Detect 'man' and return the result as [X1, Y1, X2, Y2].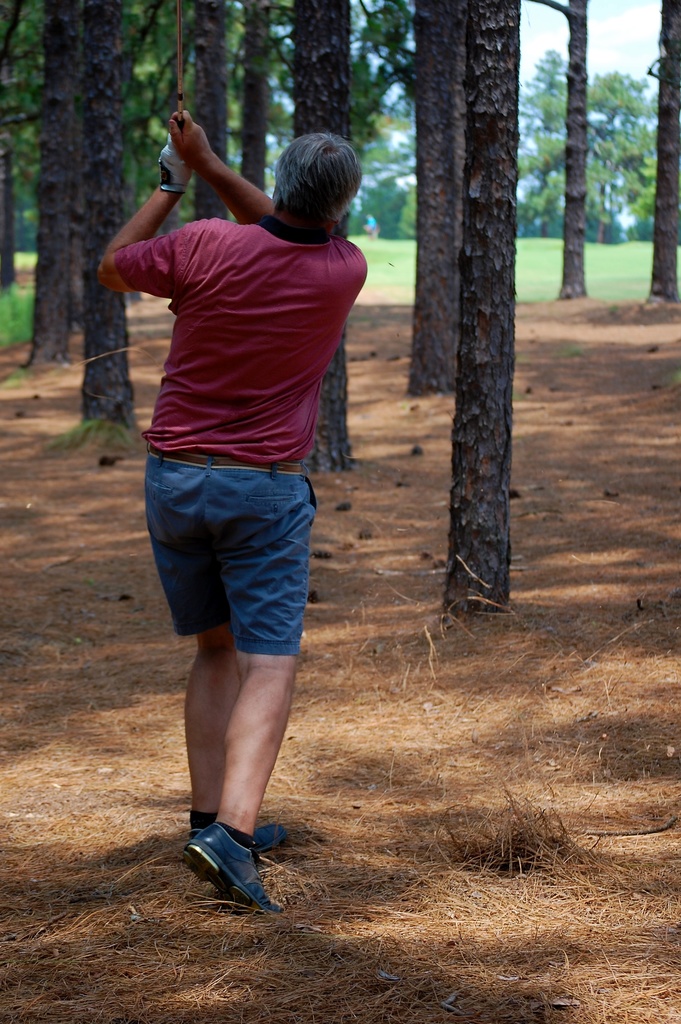
[108, 90, 377, 885].
